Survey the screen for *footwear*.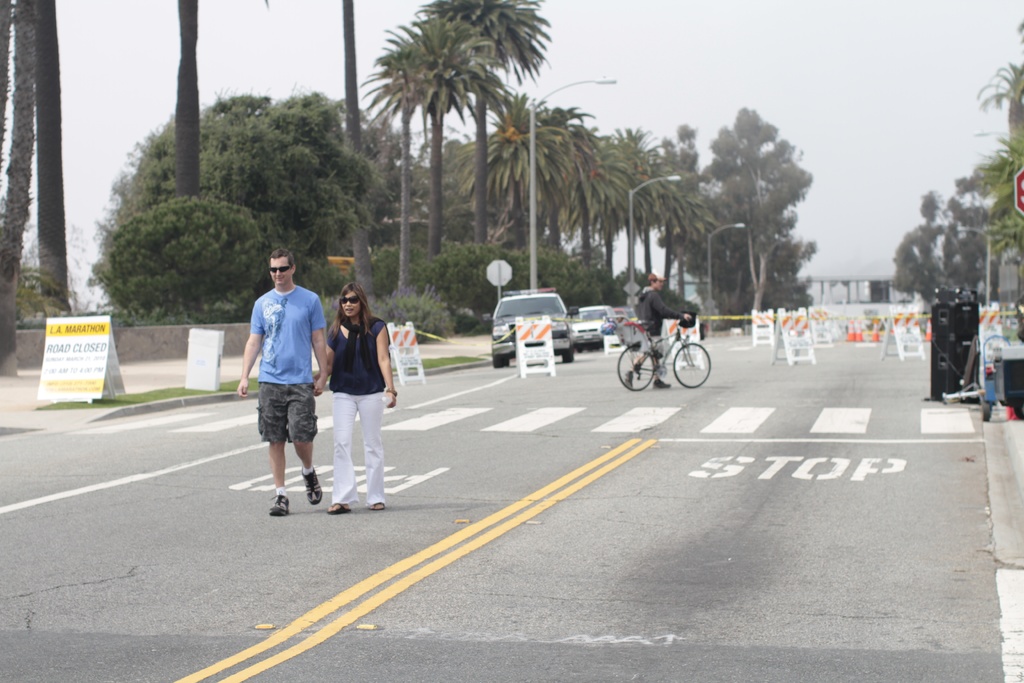
Survey found: detection(299, 466, 321, 508).
